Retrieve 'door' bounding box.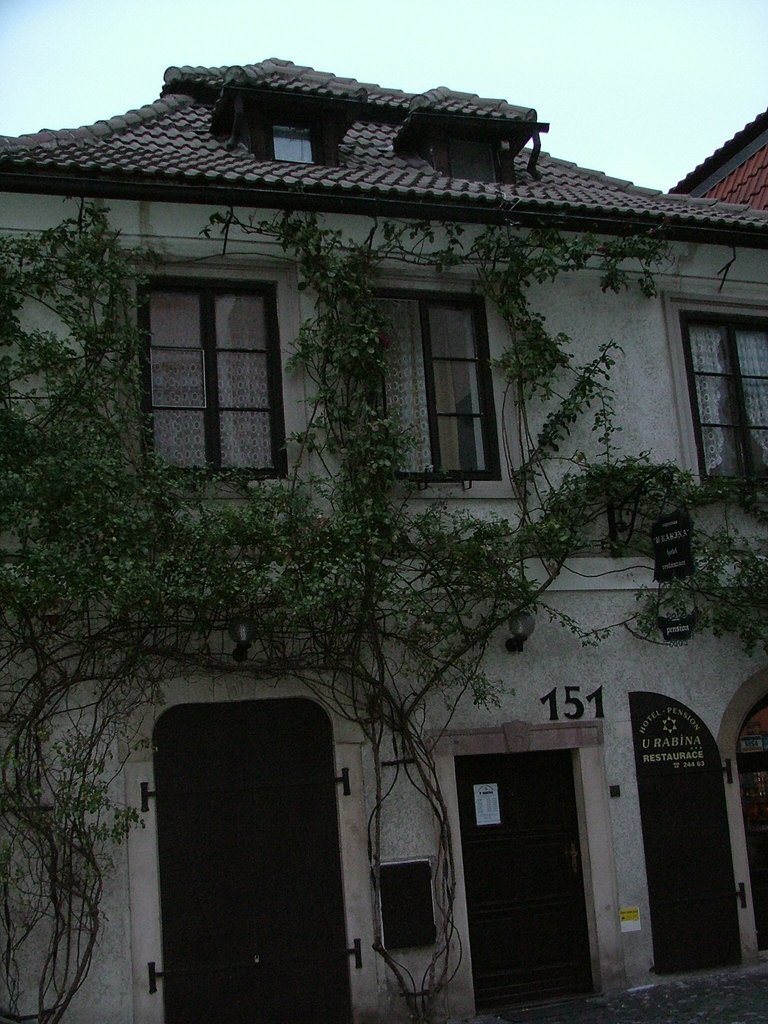
Bounding box: [625, 694, 752, 972].
